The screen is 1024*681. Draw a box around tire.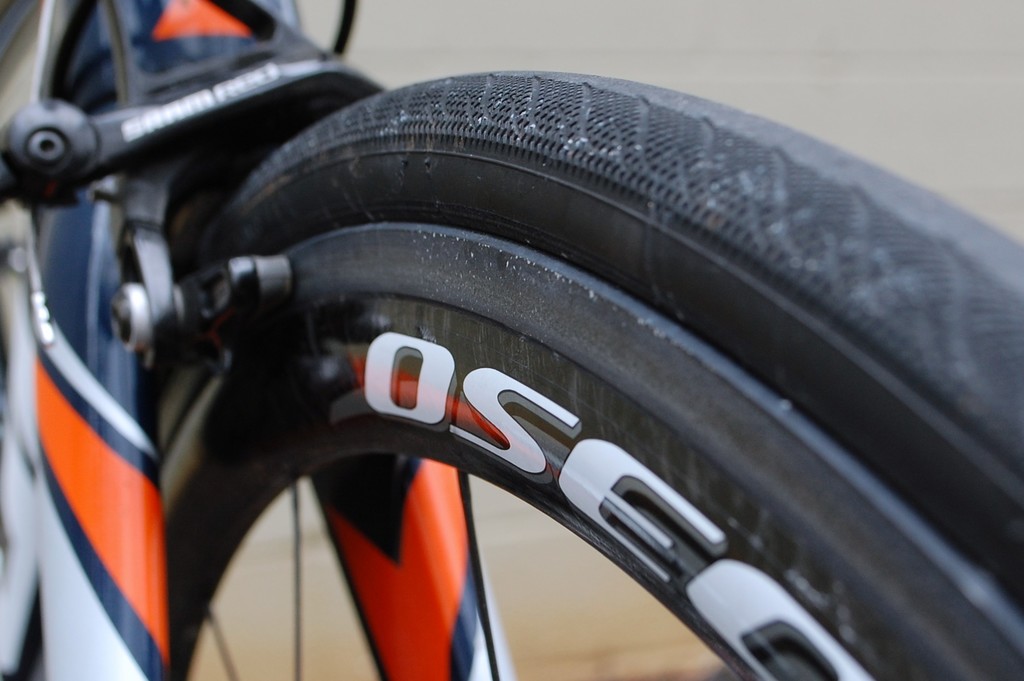
97 76 941 647.
